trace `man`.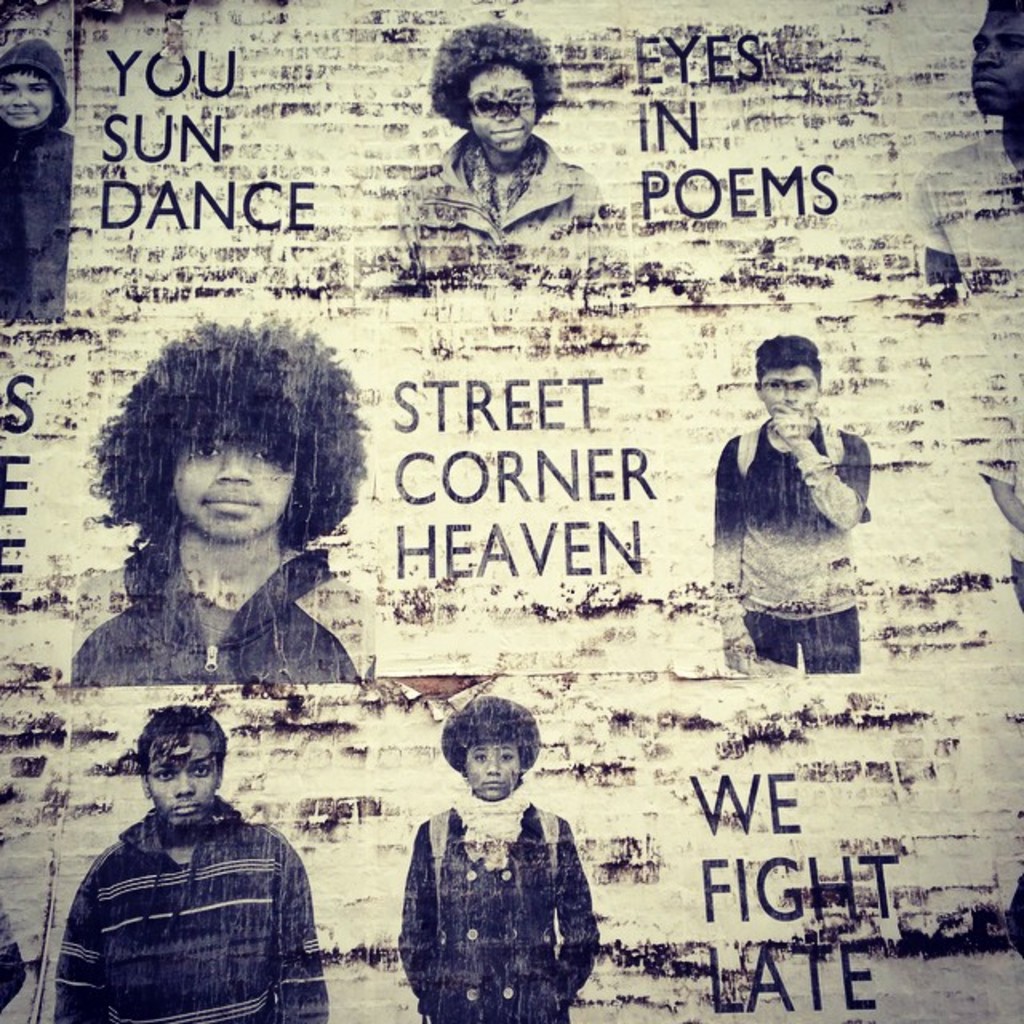
Traced to crop(80, 310, 355, 685).
